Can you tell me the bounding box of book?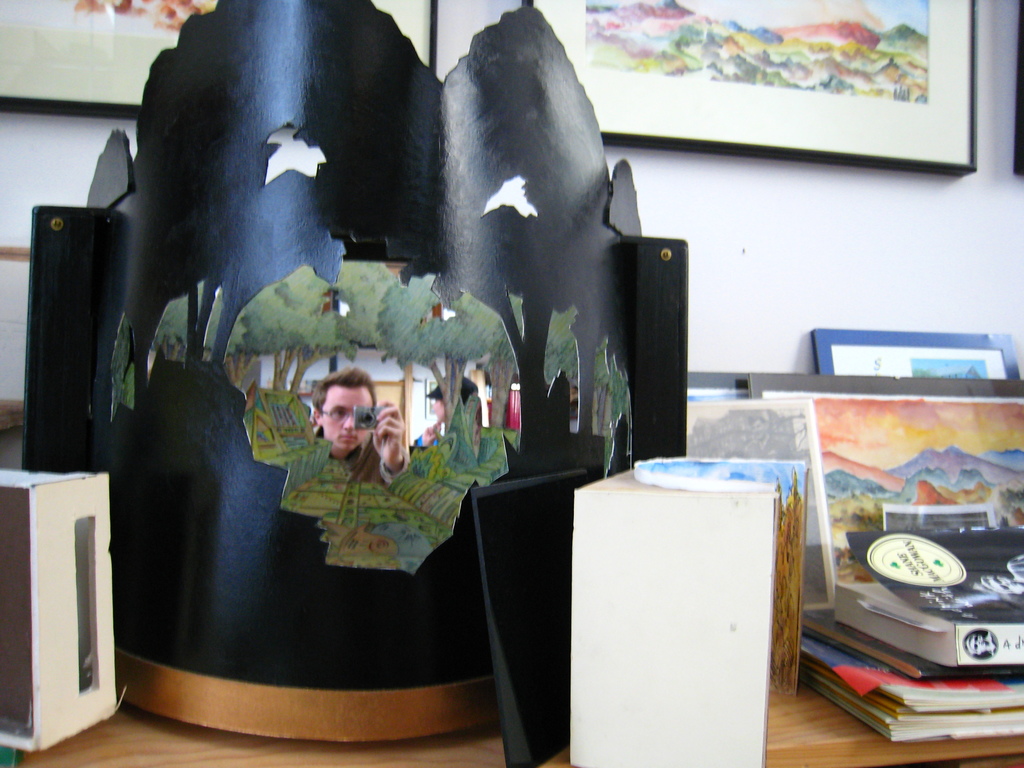
(803, 600, 1023, 756).
